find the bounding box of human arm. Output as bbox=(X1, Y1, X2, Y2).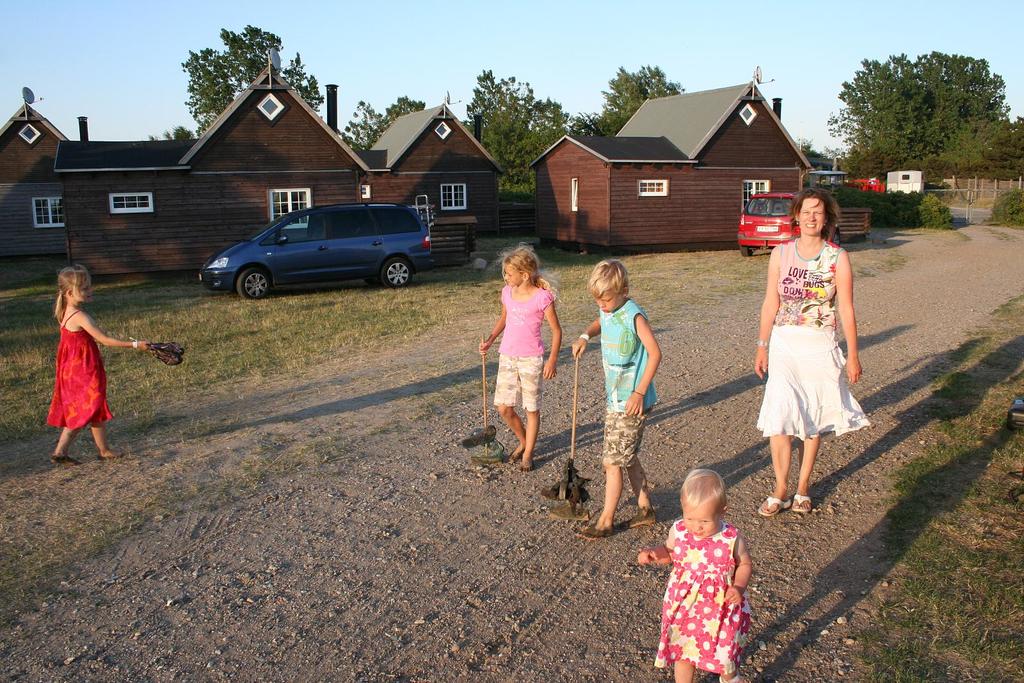
bbox=(539, 289, 566, 382).
